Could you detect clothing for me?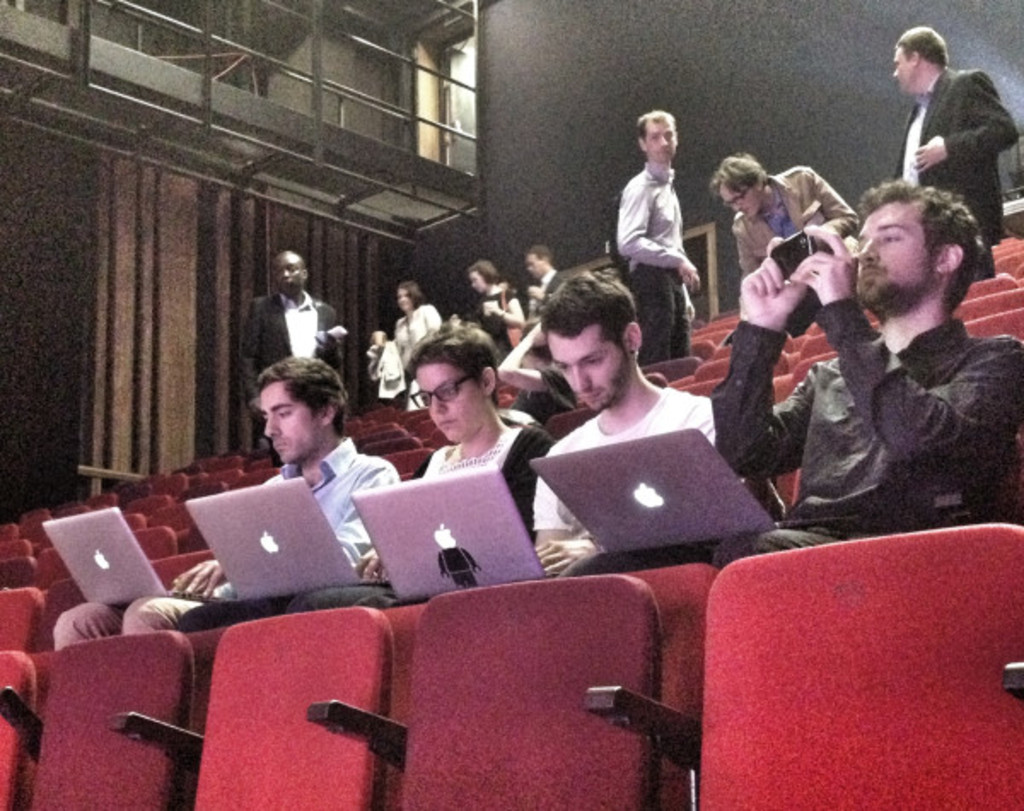
Detection result: {"left": 48, "top": 430, "right": 403, "bottom": 654}.
